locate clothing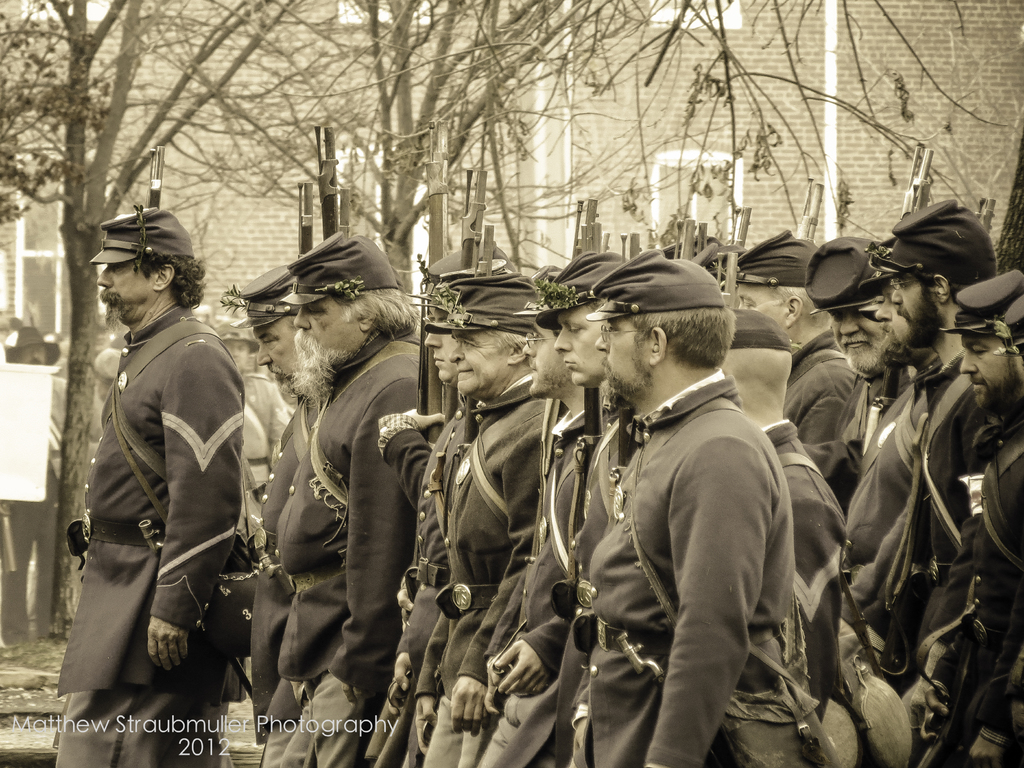
crop(265, 318, 449, 756)
